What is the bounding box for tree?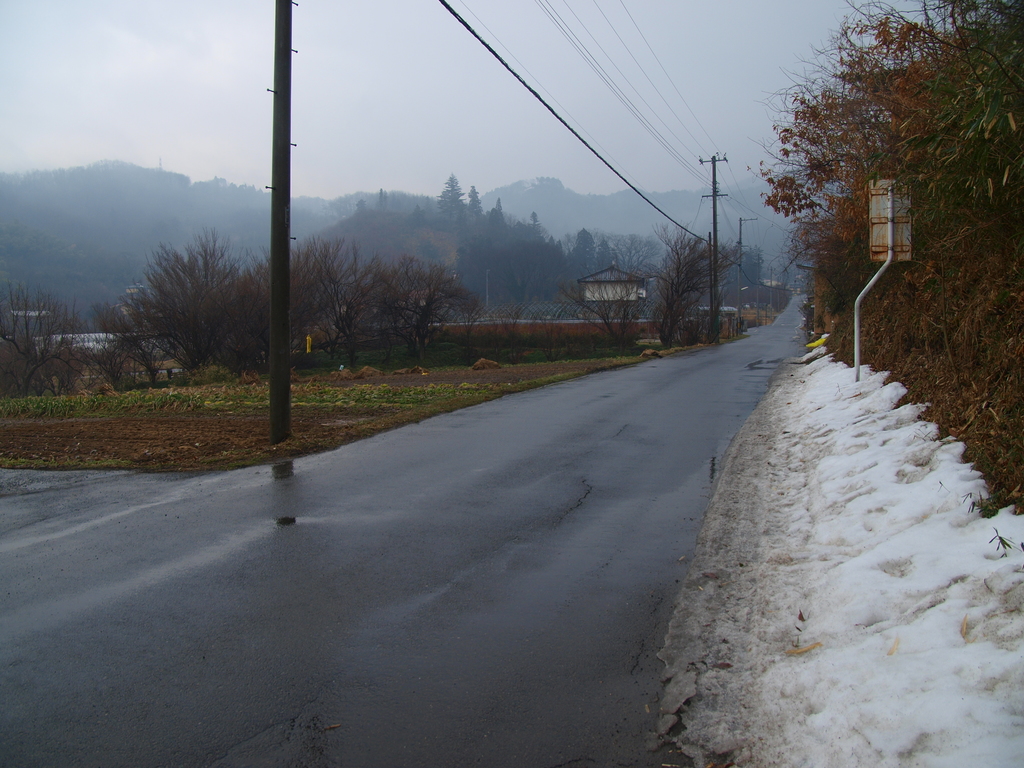
289,240,481,381.
